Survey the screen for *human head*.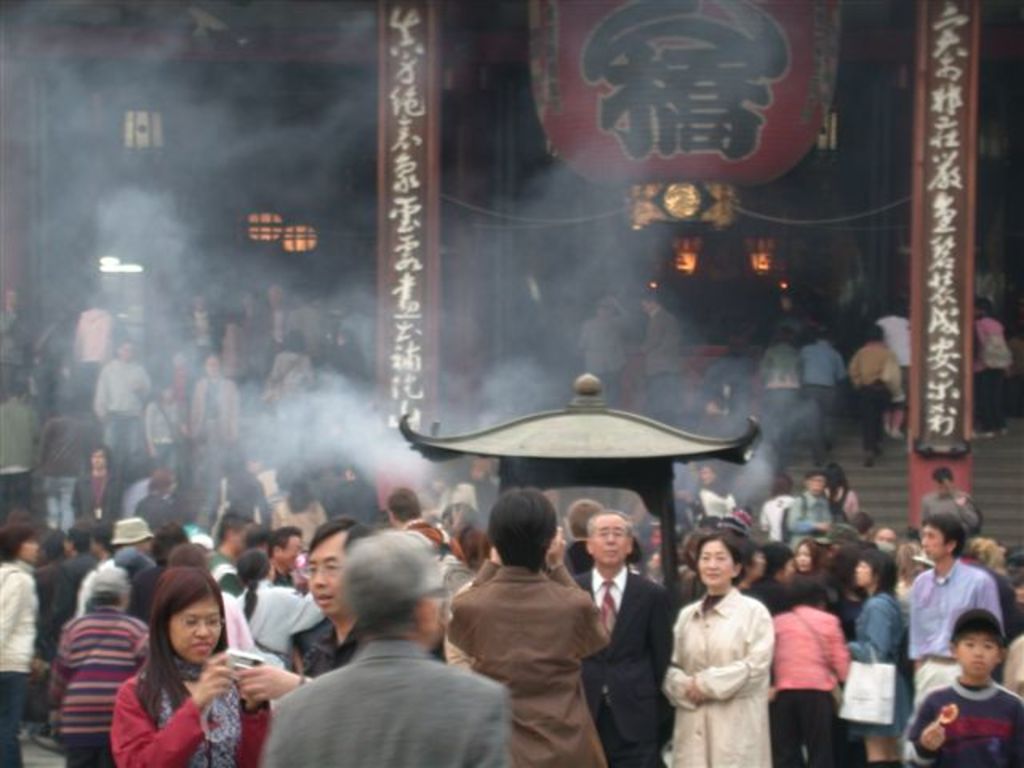
Survey found: 814/323/830/342.
